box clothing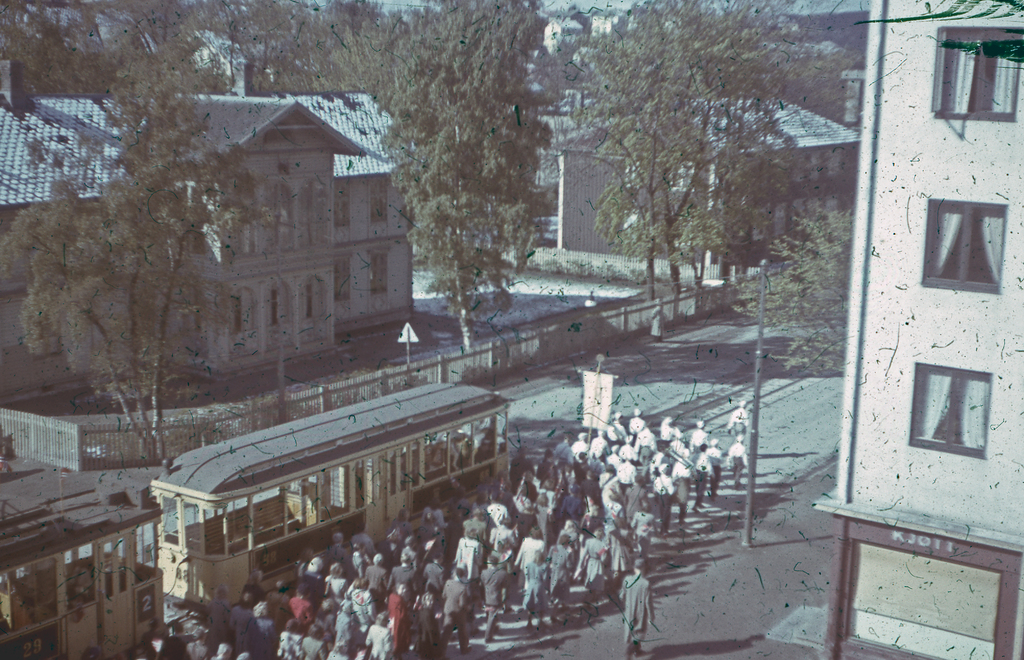
476, 570, 512, 642
